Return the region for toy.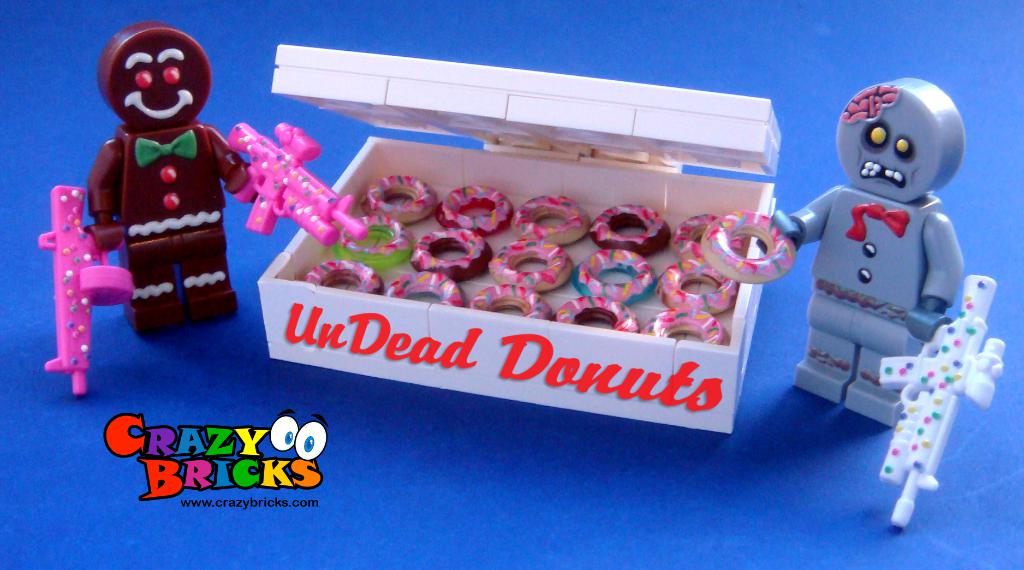
box=[700, 208, 794, 281].
